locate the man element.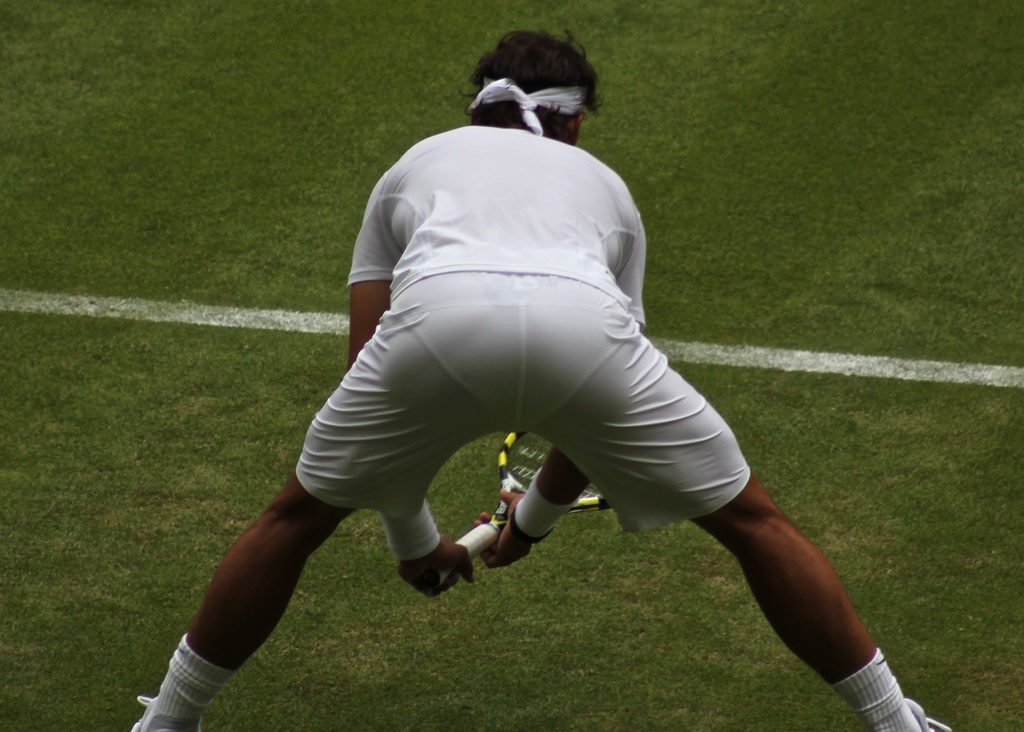
Element bbox: box=[195, 77, 860, 706].
